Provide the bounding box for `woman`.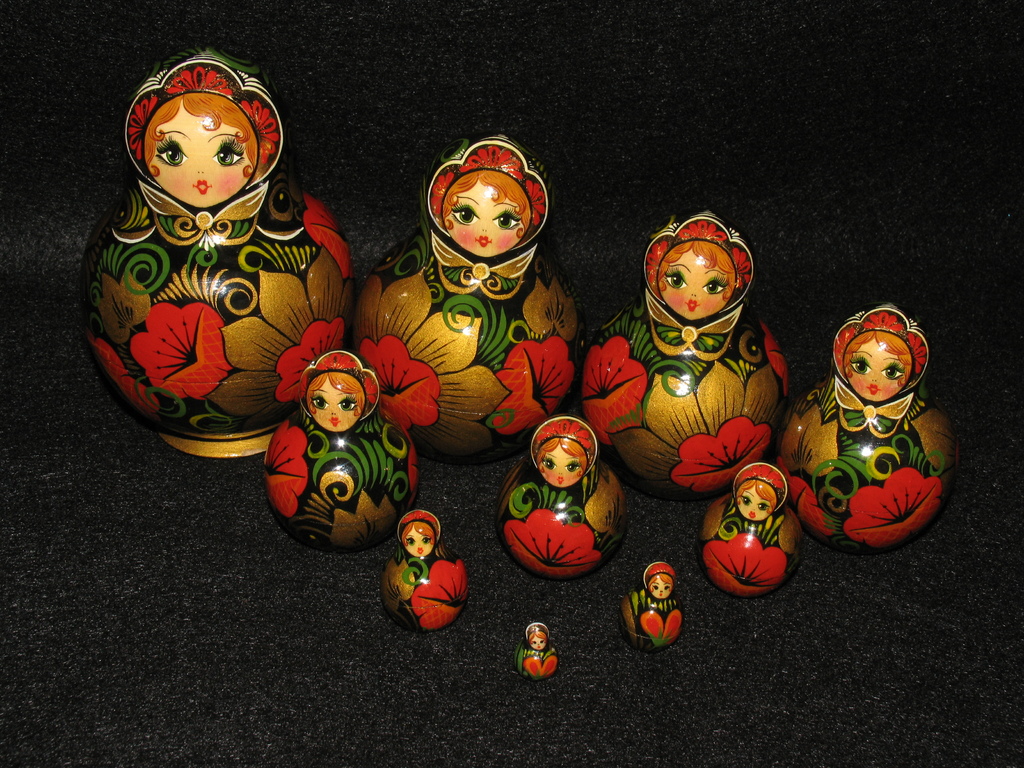
{"x1": 141, "y1": 88, "x2": 256, "y2": 205}.
